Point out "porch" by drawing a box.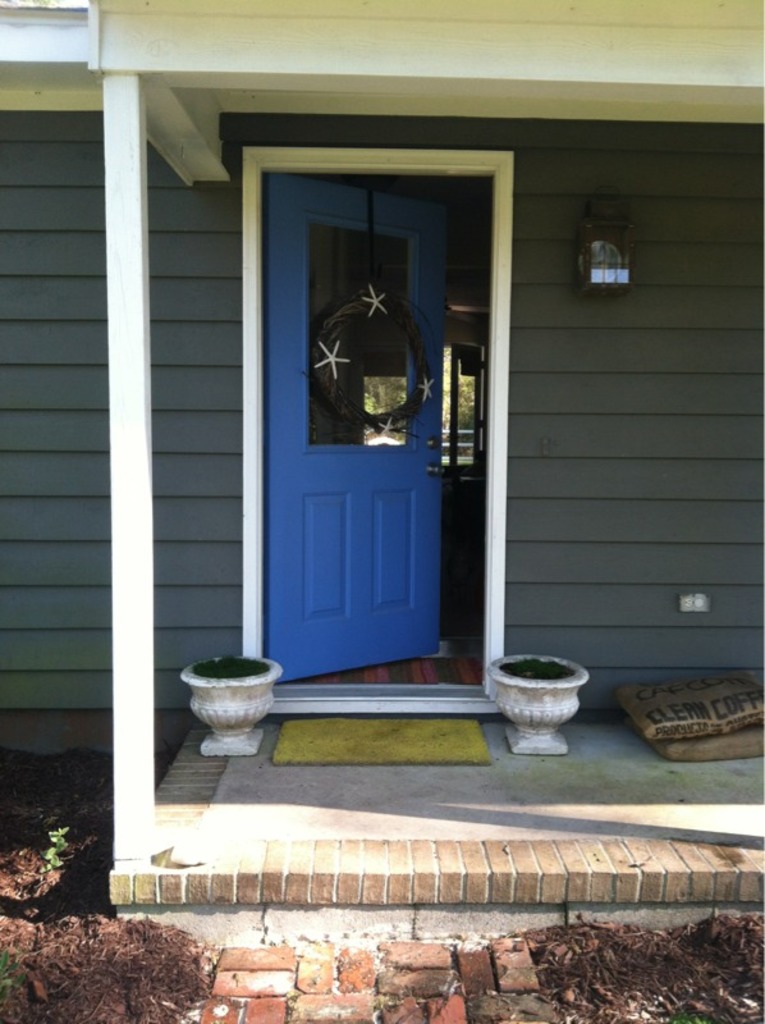
l=113, t=716, r=764, b=905.
